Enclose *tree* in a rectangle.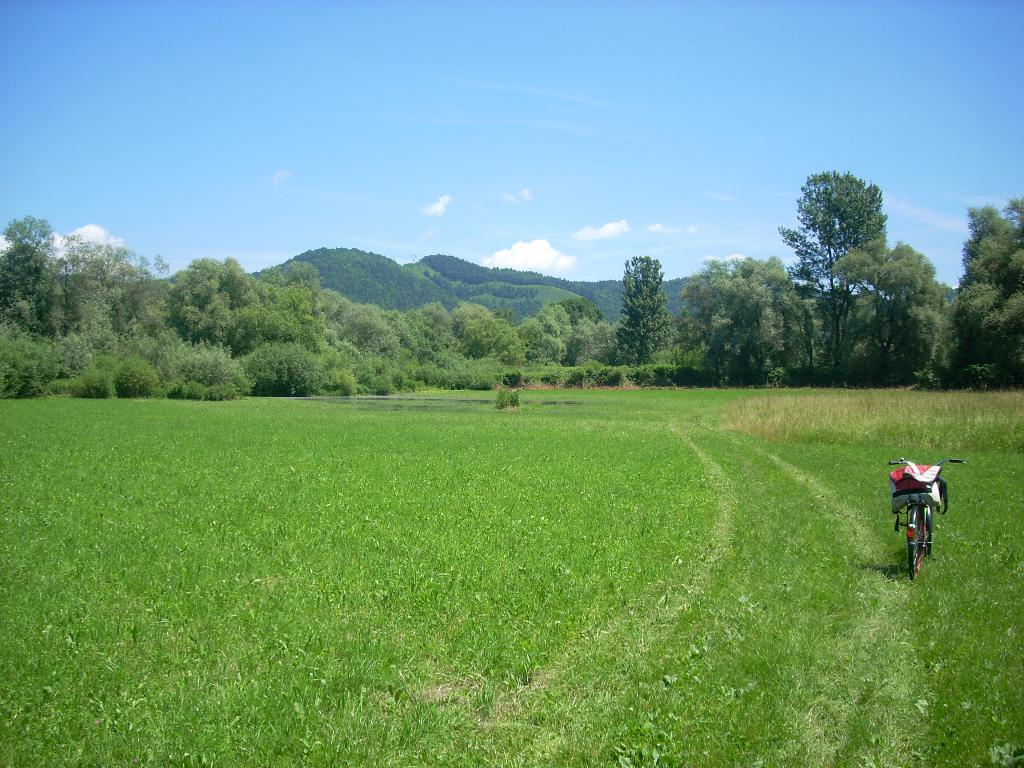
bbox=(838, 234, 965, 380).
